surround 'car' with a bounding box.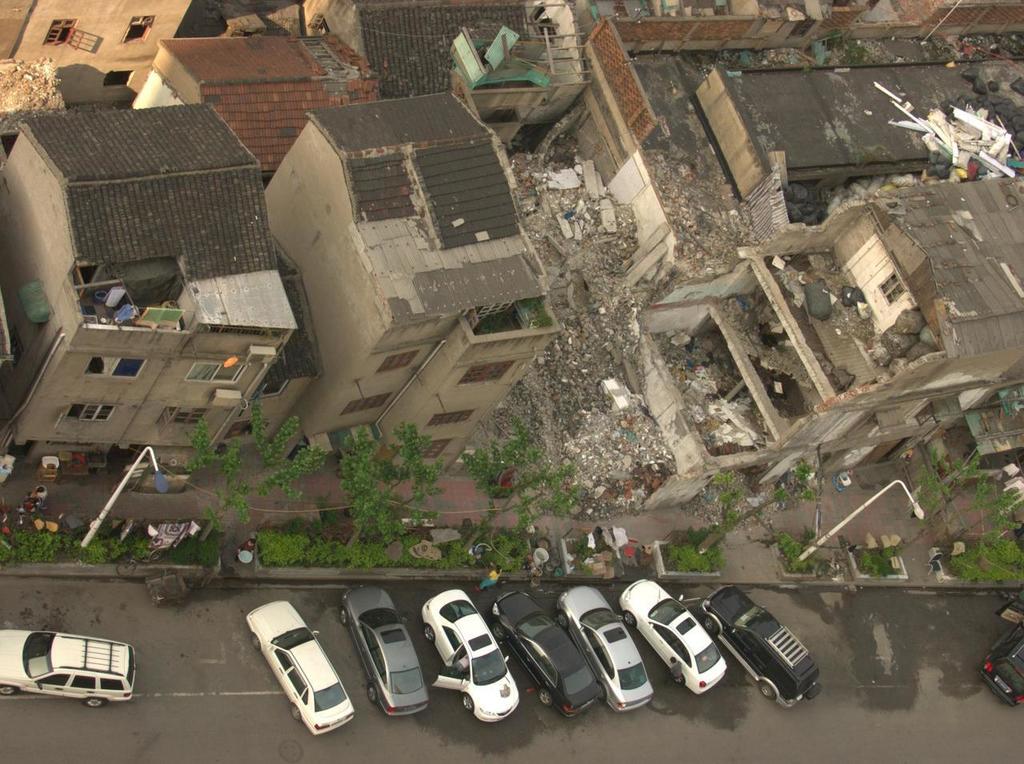
x1=242 y1=597 x2=355 y2=736.
